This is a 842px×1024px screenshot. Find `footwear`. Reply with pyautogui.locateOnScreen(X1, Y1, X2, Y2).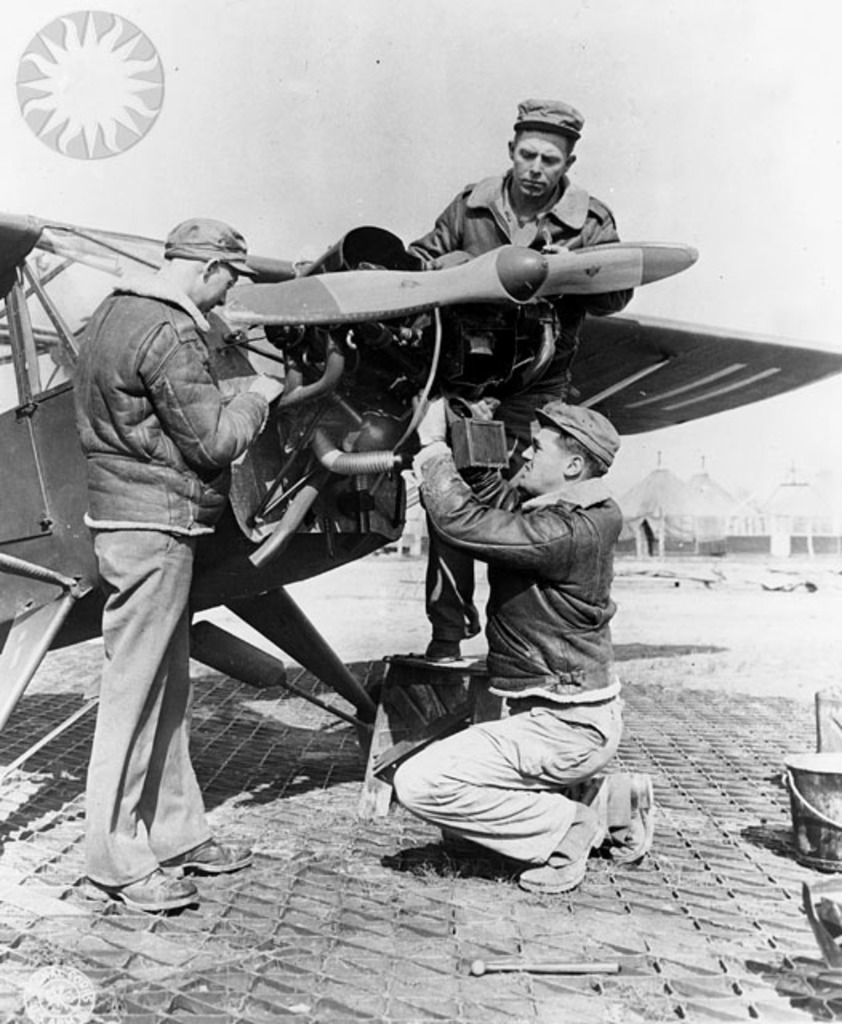
pyautogui.locateOnScreen(168, 837, 255, 875).
